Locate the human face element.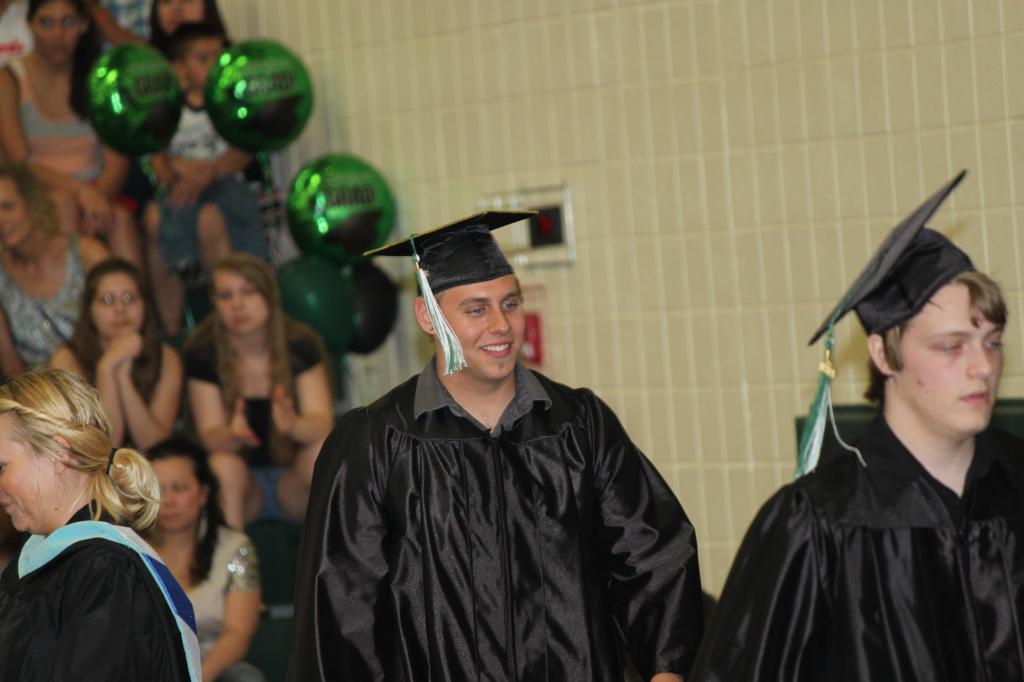
Element bbox: (x1=151, y1=457, x2=200, y2=536).
